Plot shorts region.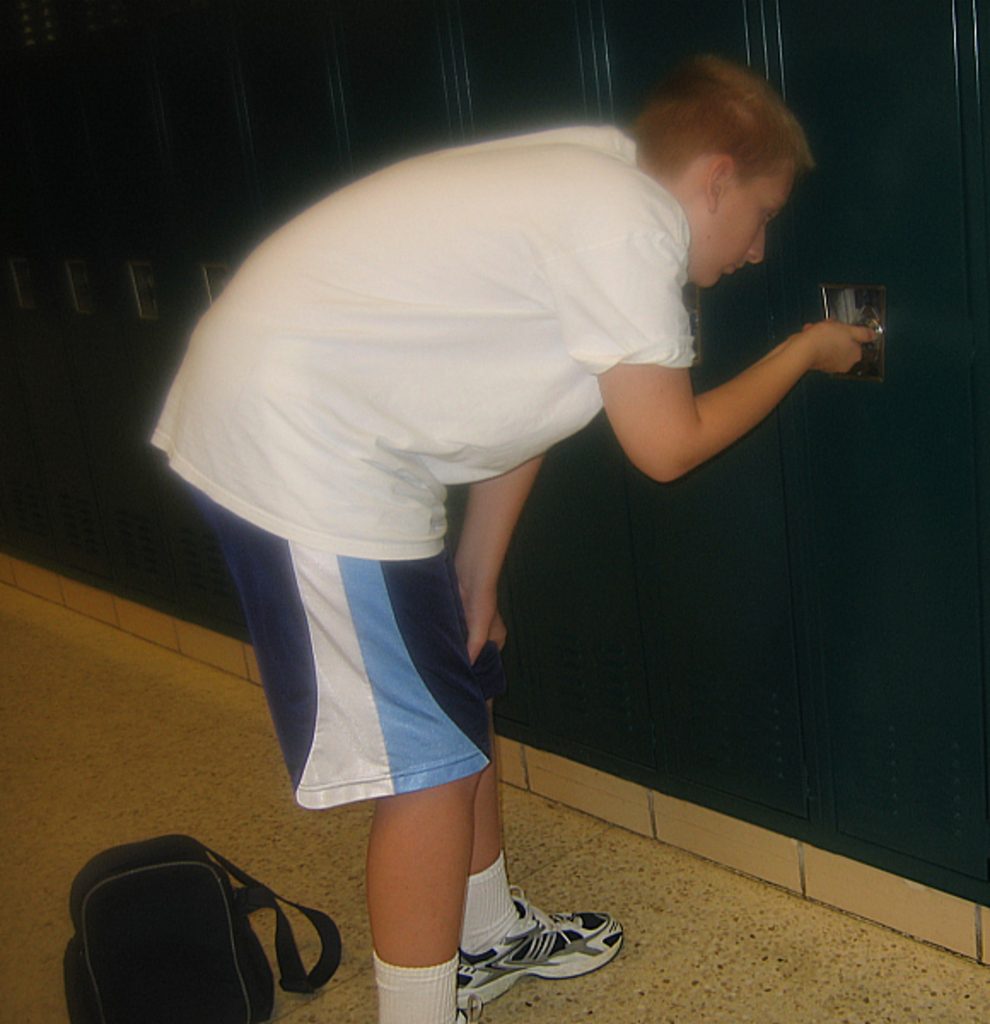
Plotted at detection(195, 481, 505, 809).
